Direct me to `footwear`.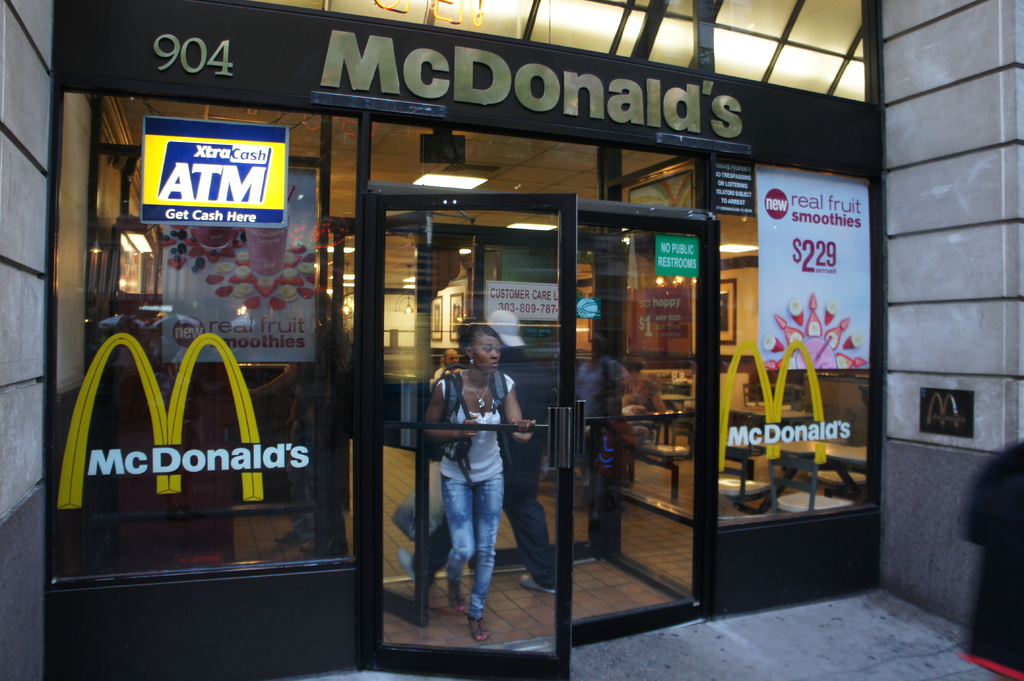
Direction: [left=445, top=573, right=463, bottom=618].
